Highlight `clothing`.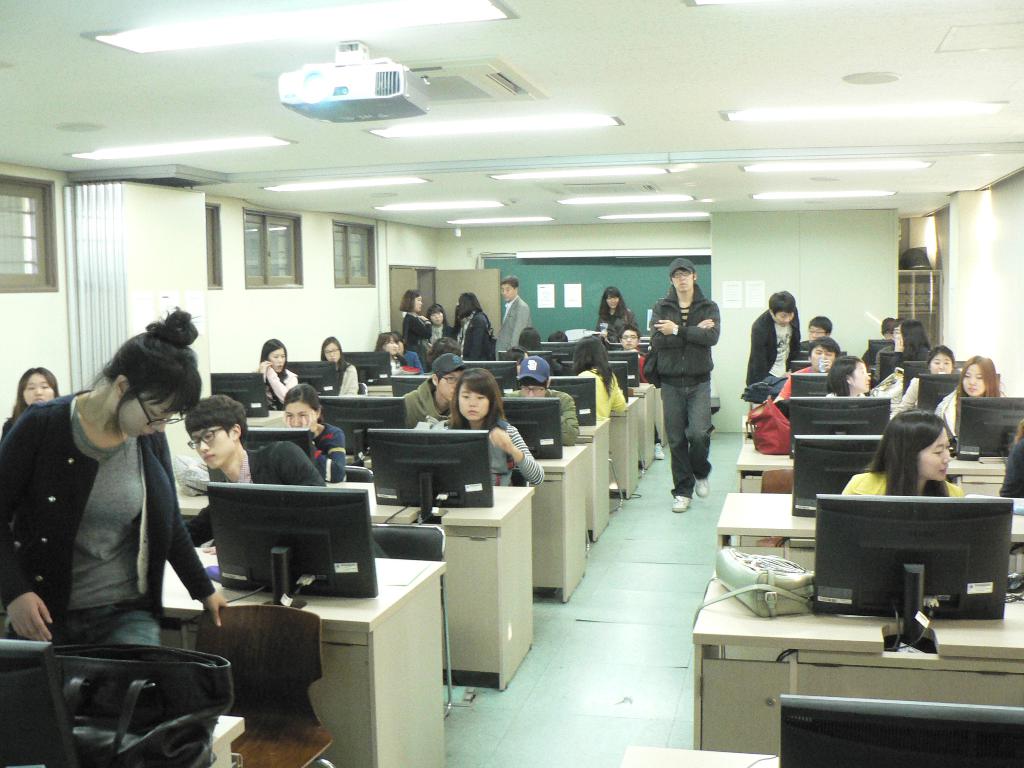
Highlighted region: select_region(493, 287, 532, 356).
